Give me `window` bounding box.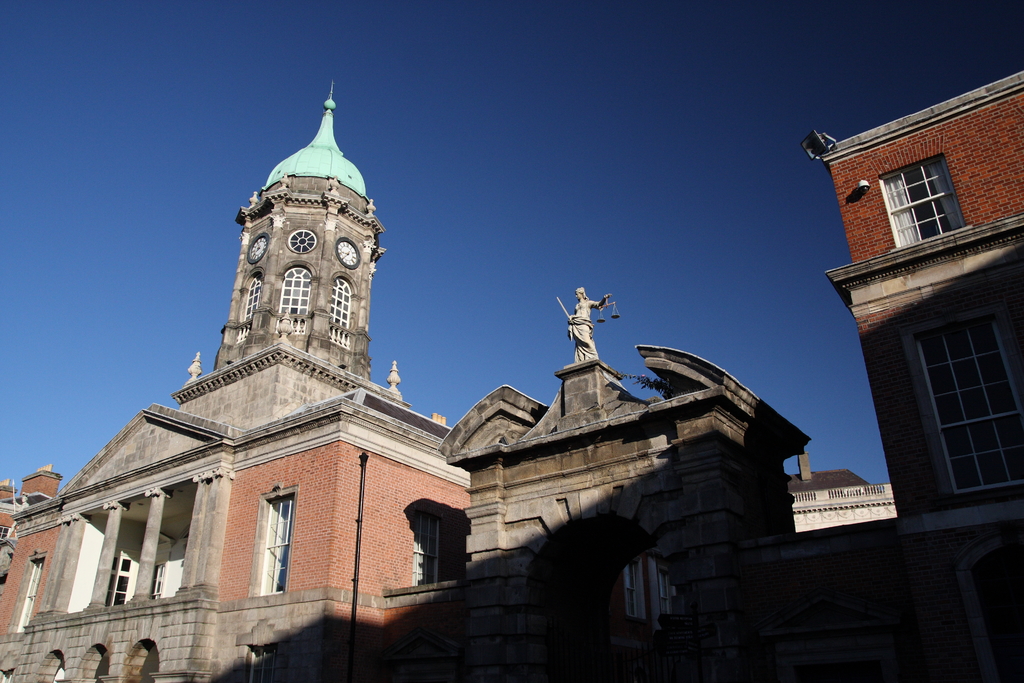
254:492:291:591.
